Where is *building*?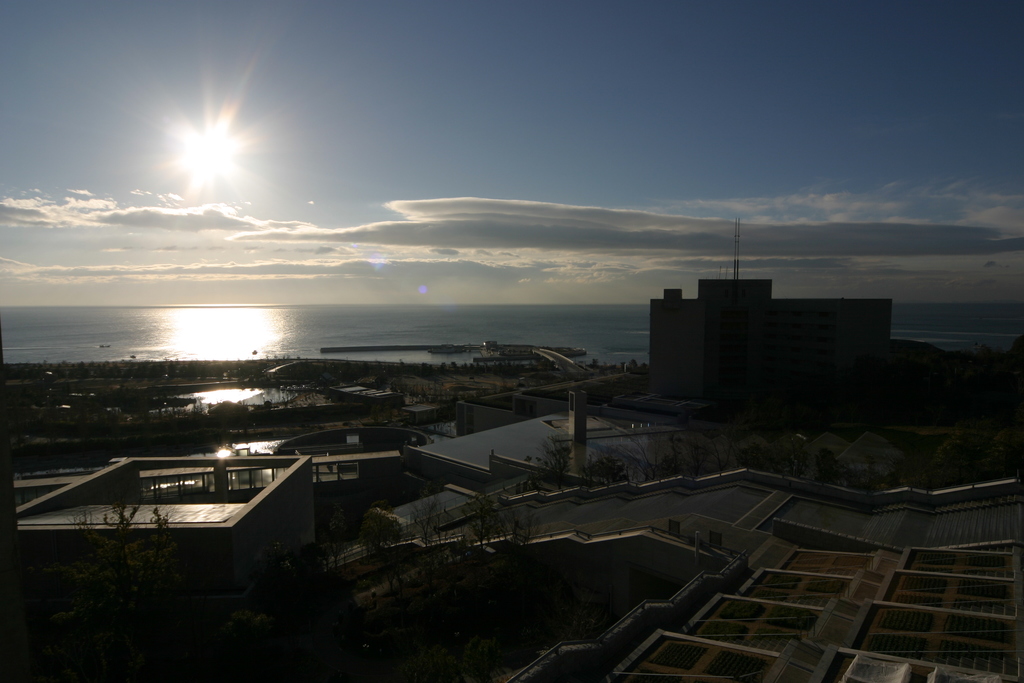
locate(648, 276, 892, 418).
